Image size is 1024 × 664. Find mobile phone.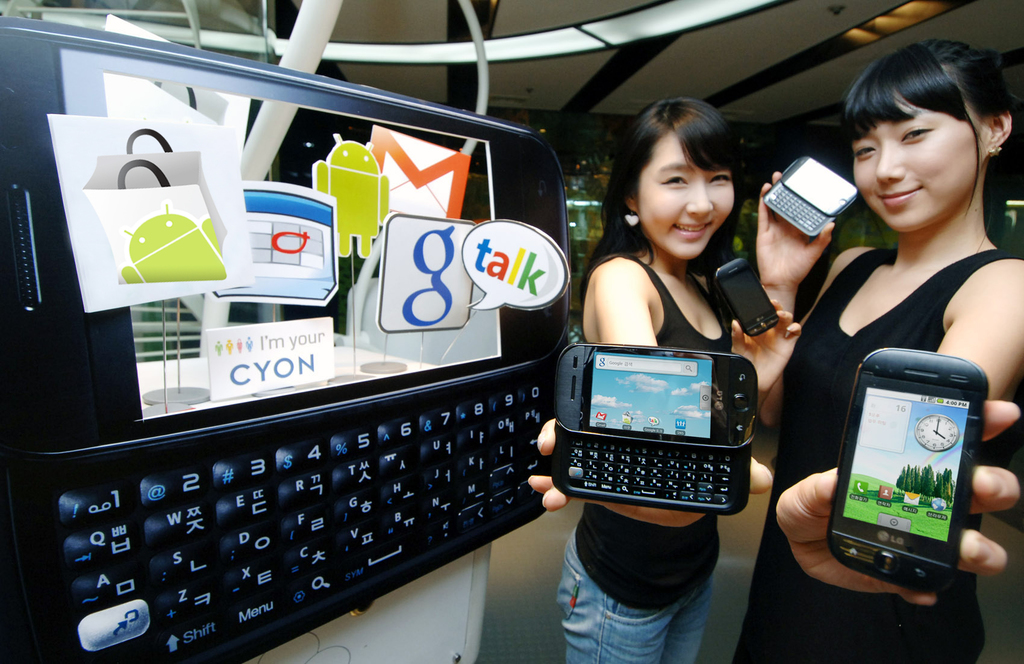
765:156:861:235.
